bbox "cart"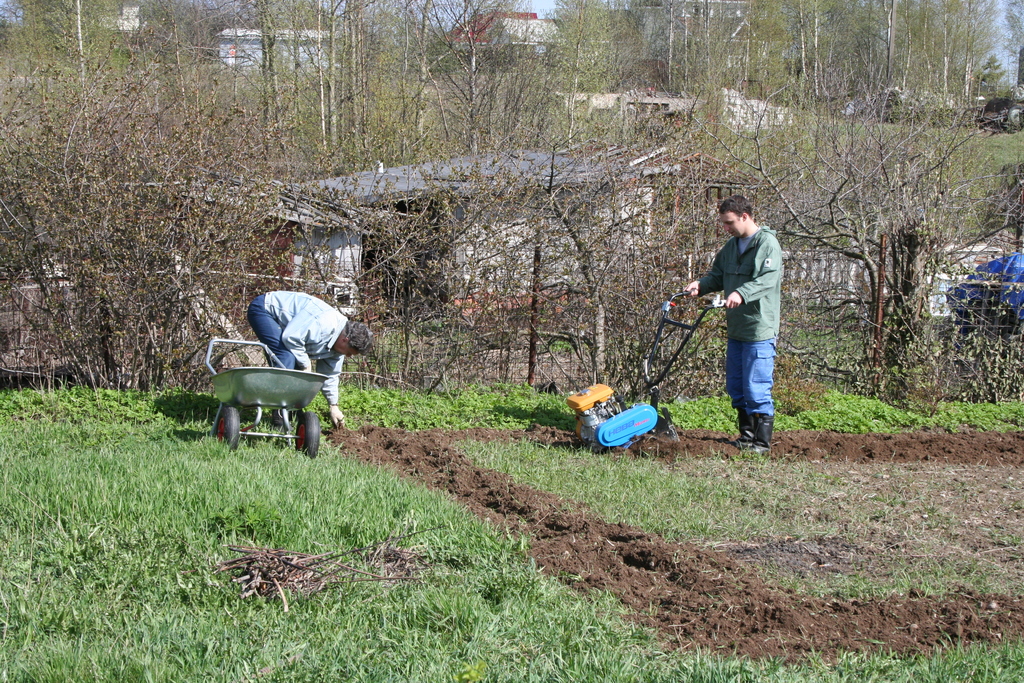
205/332/328/456
